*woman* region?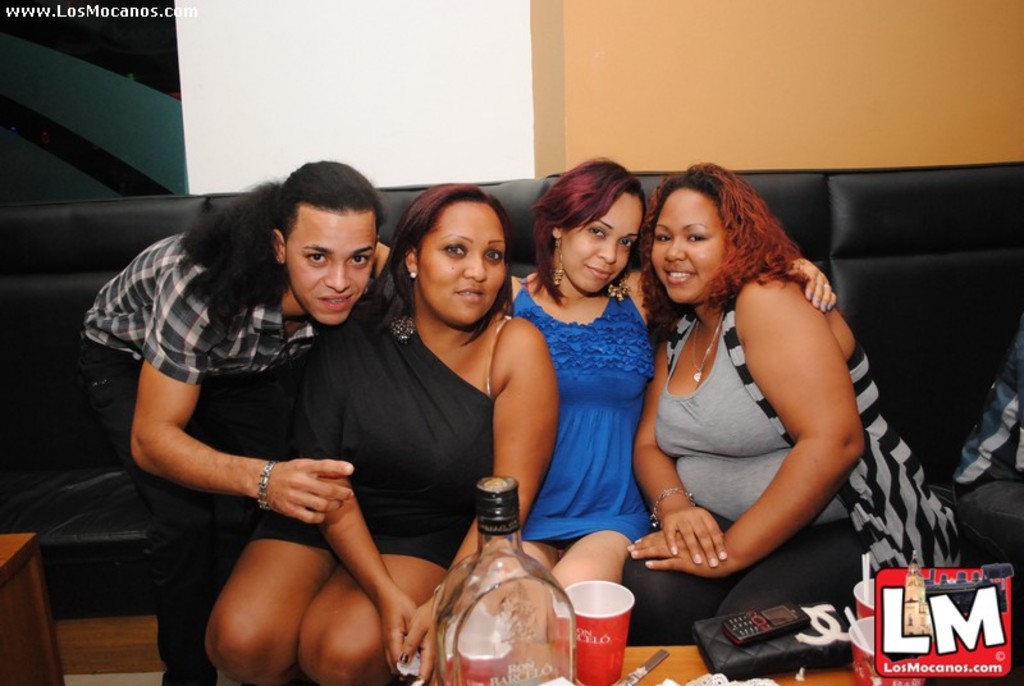
204/178/562/685
